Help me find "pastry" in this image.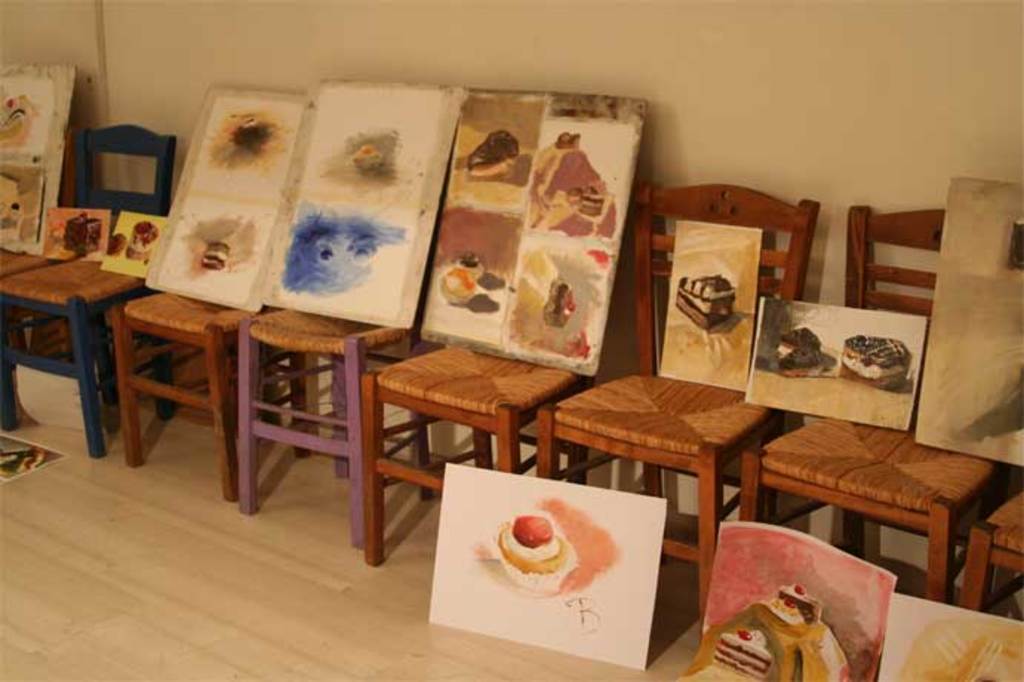
Found it: (846,338,908,385).
